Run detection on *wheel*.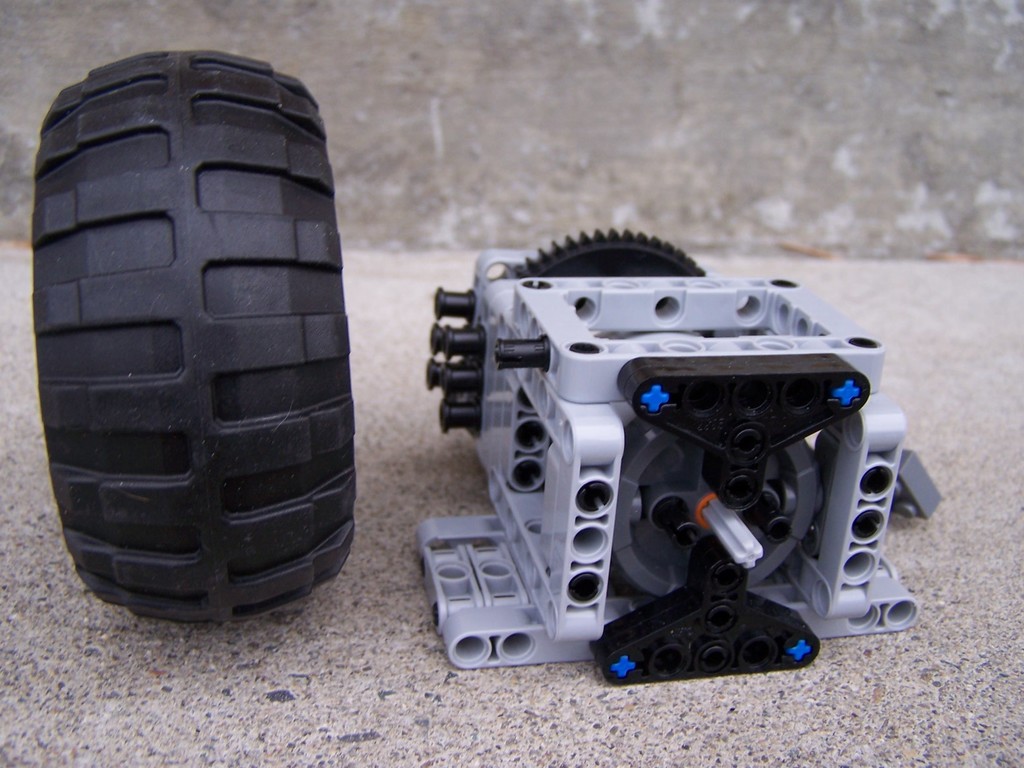
Result: box(49, 87, 294, 592).
